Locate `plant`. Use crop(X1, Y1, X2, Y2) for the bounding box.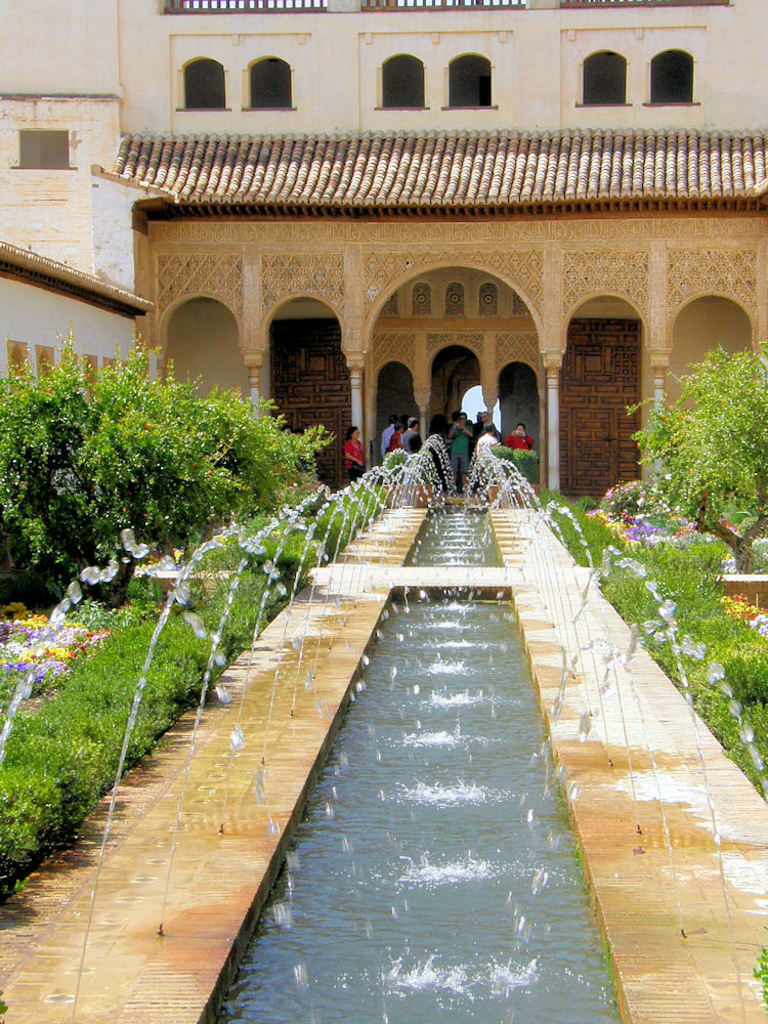
crop(382, 444, 412, 480).
